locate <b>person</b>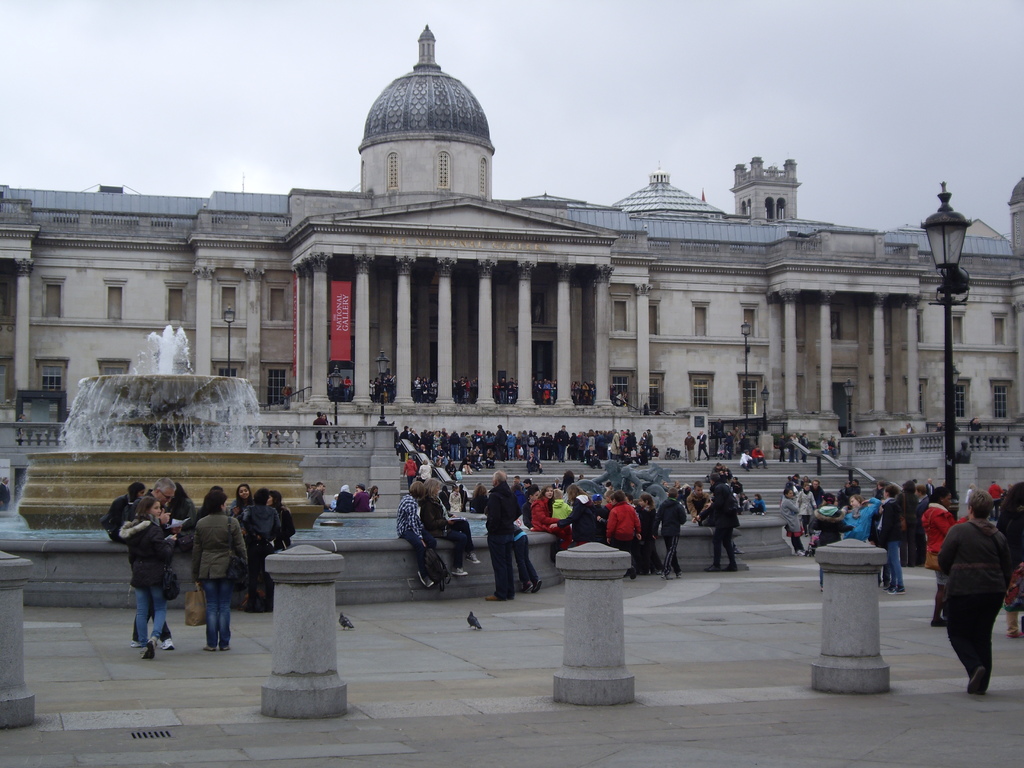
Rect(372, 483, 379, 504)
